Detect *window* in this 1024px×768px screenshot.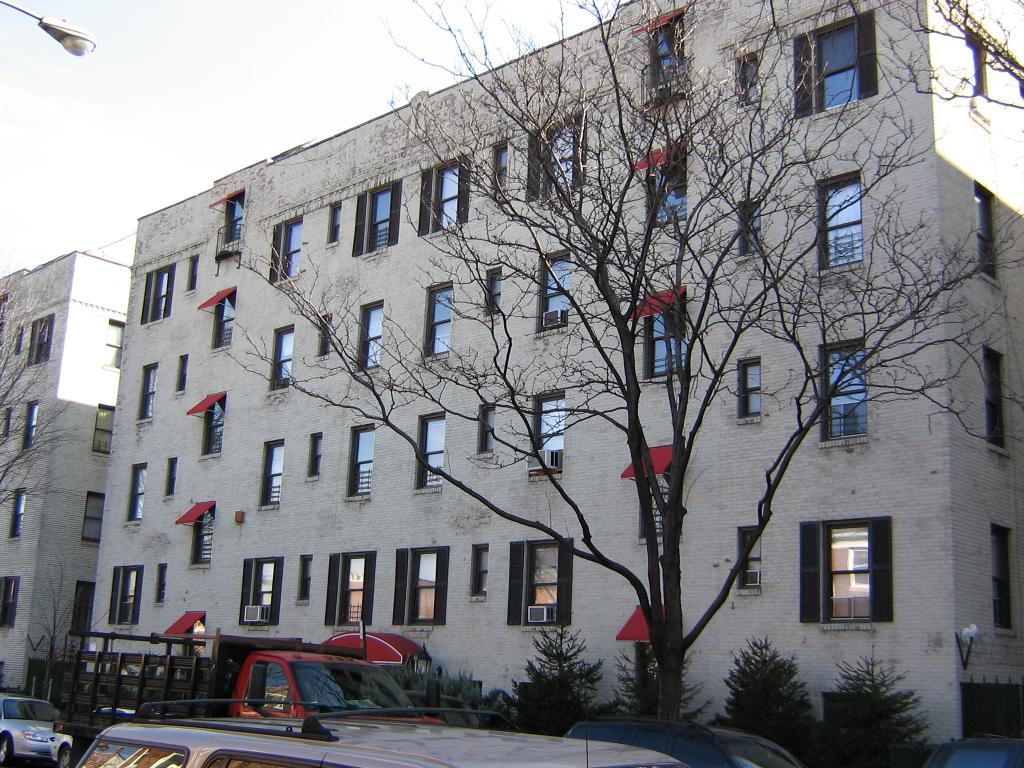
Detection: bbox=[419, 409, 446, 495].
